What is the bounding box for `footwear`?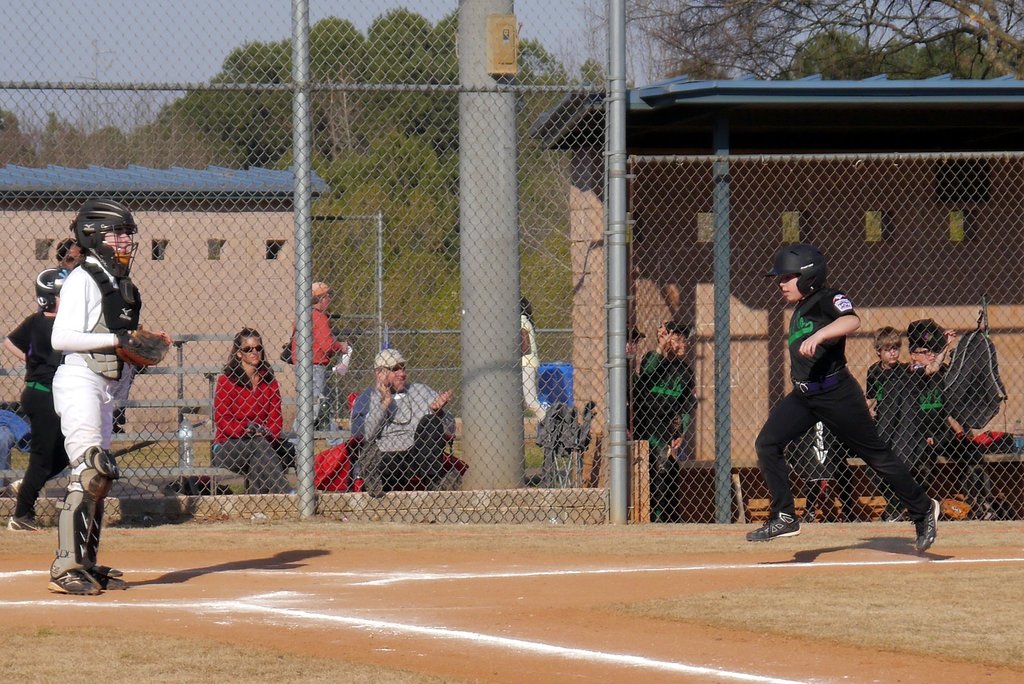
x1=744, y1=511, x2=804, y2=541.
